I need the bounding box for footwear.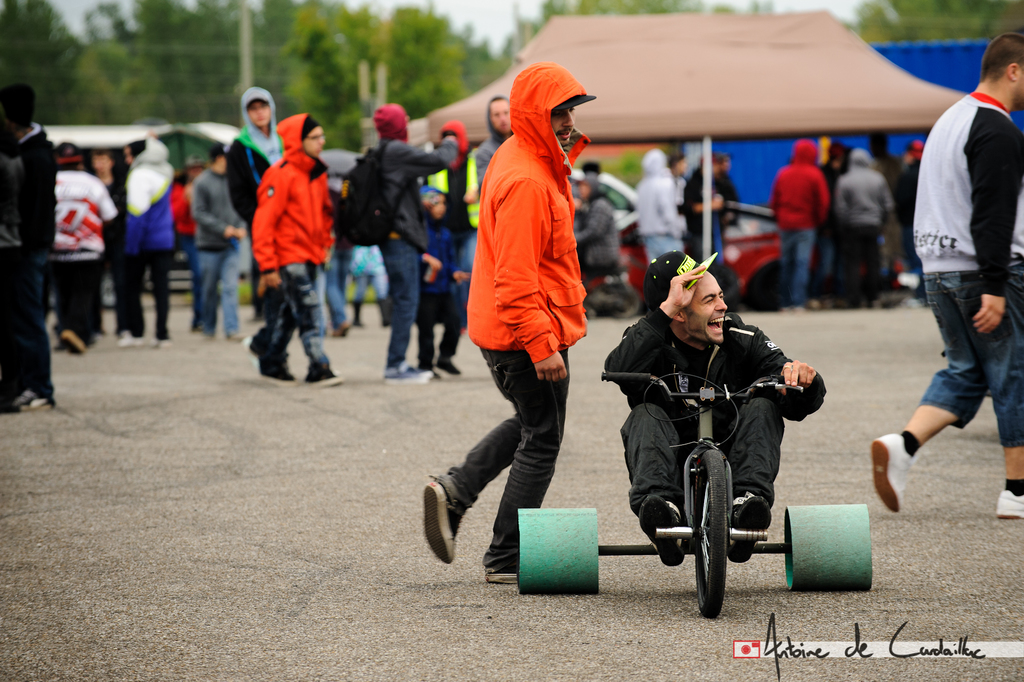
Here it is: box(128, 337, 140, 345).
